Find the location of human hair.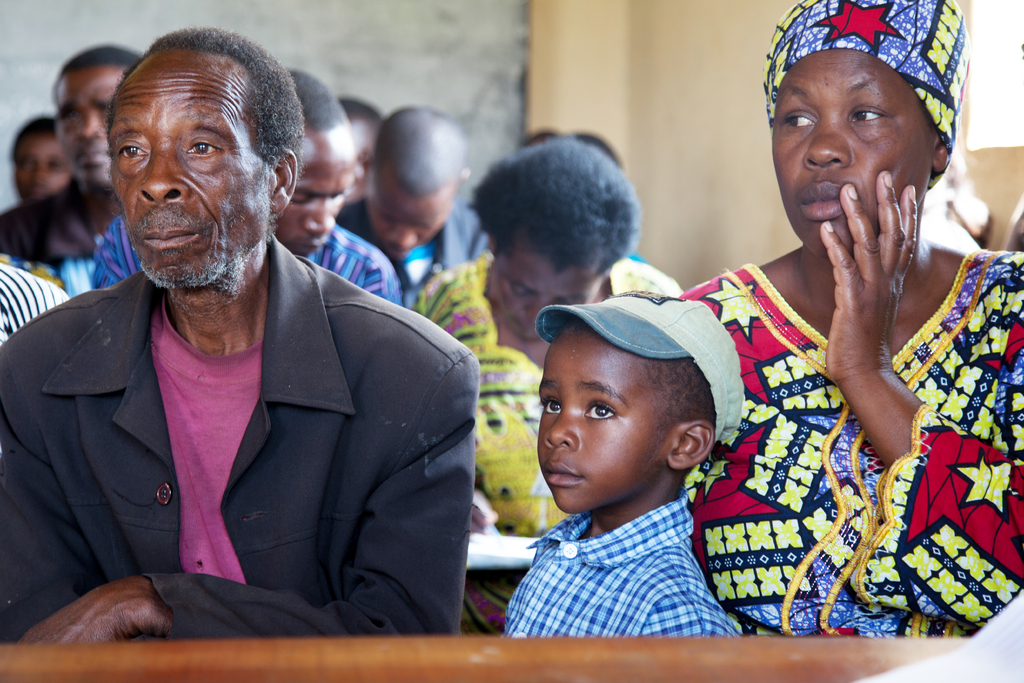
Location: select_region(10, 115, 59, 169).
